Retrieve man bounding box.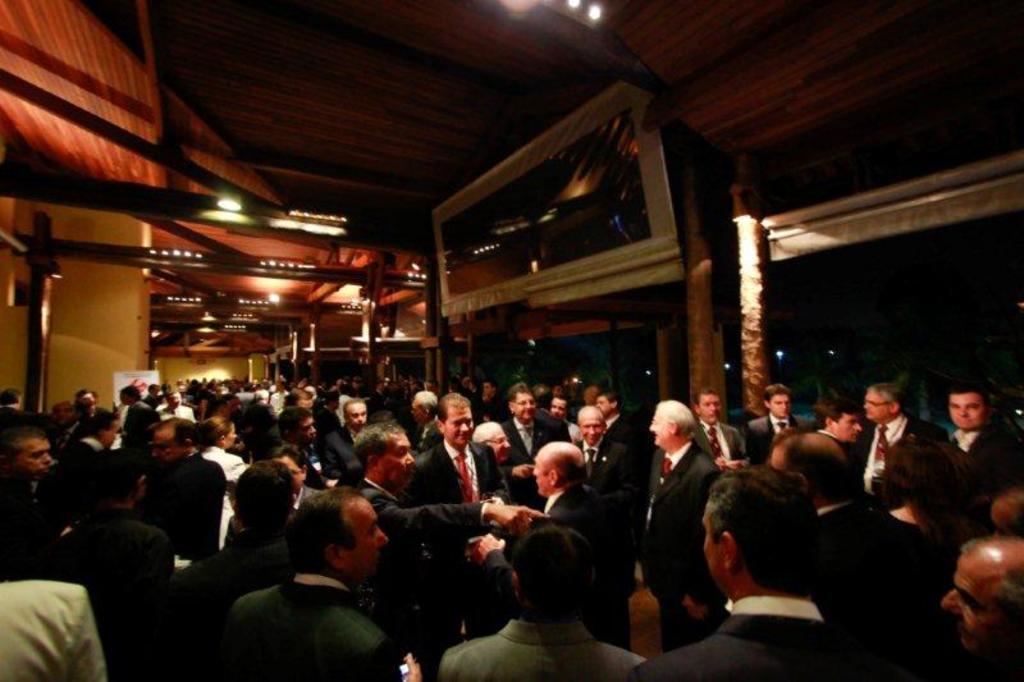
Bounding box: (649,398,724,653).
